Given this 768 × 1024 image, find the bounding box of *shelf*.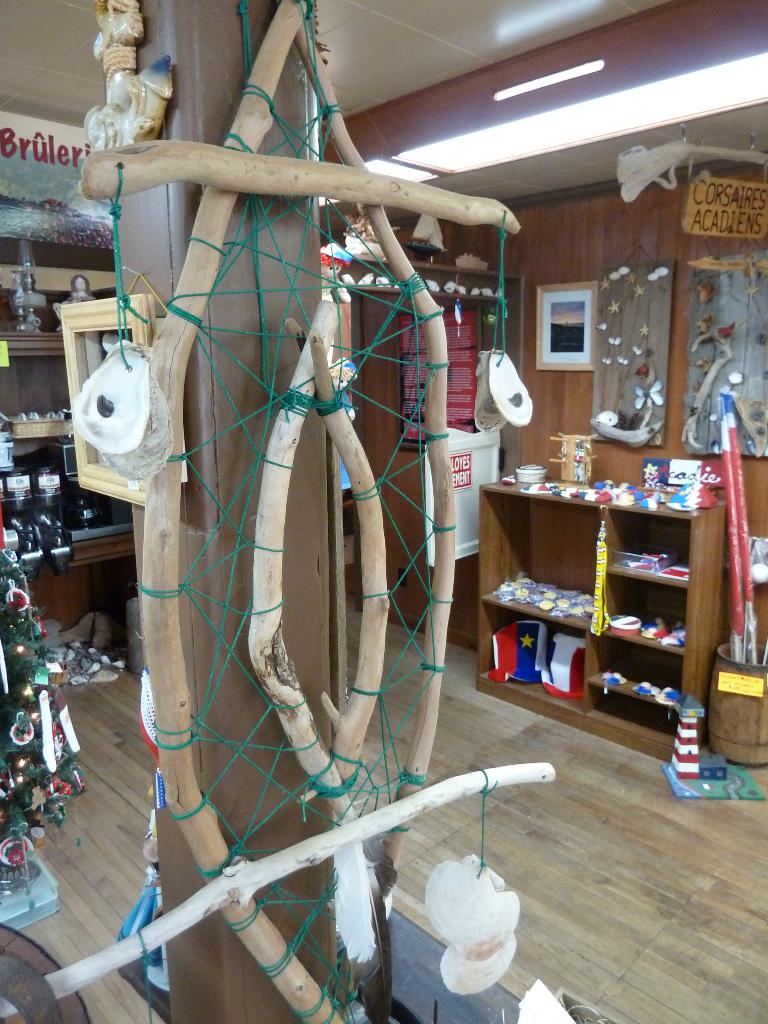
x1=479 y1=620 x2=593 y2=739.
